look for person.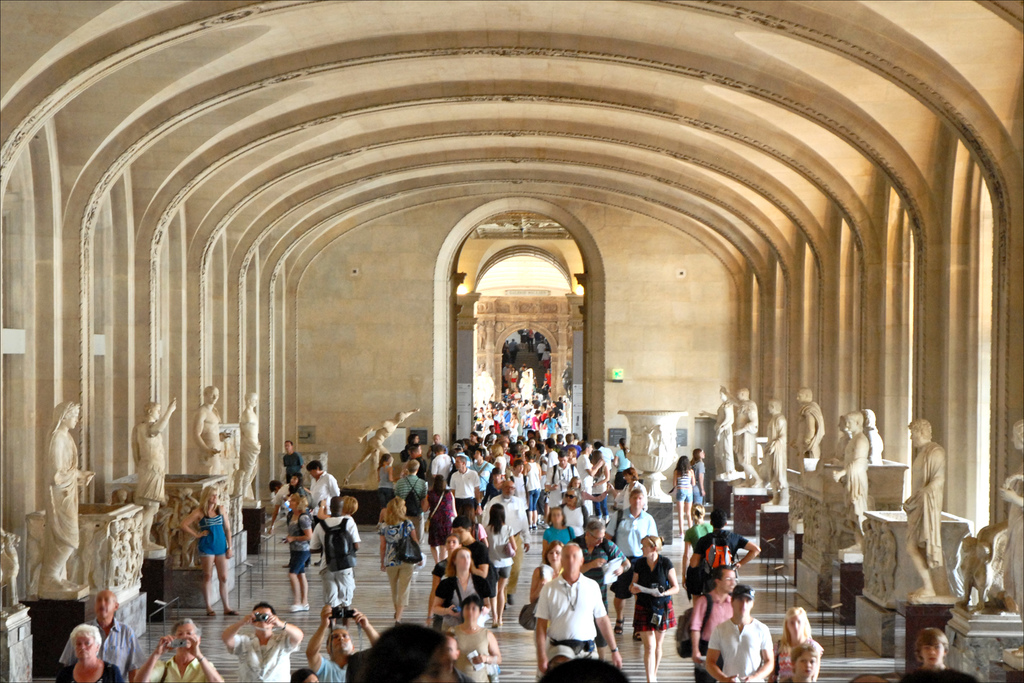
Found: rect(548, 642, 580, 670).
